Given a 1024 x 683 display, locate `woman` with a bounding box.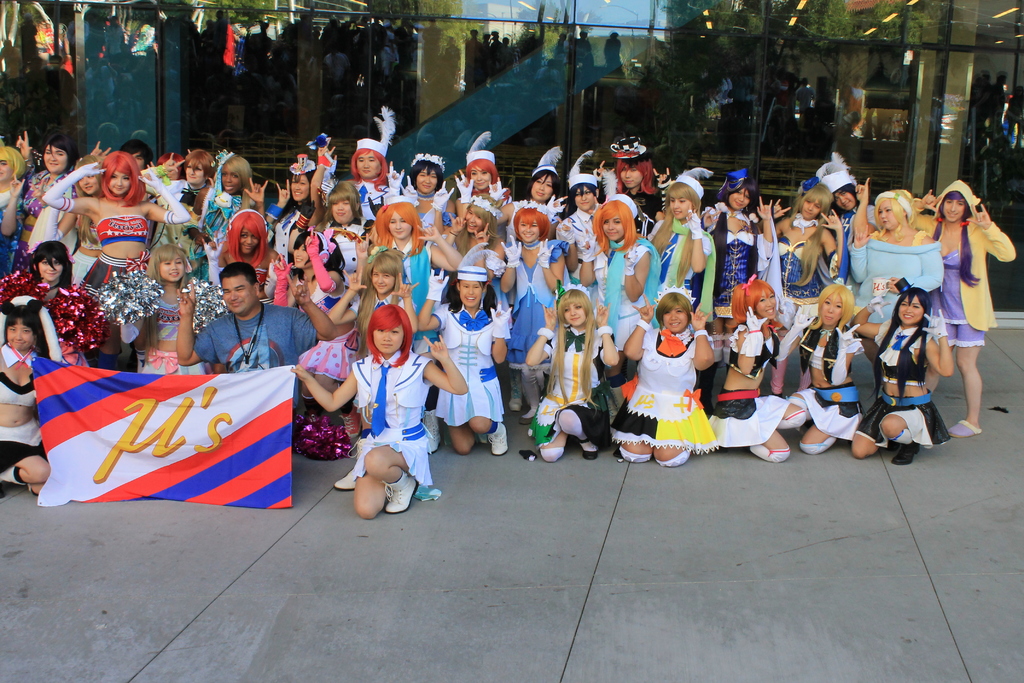
Located: bbox=(575, 195, 659, 349).
